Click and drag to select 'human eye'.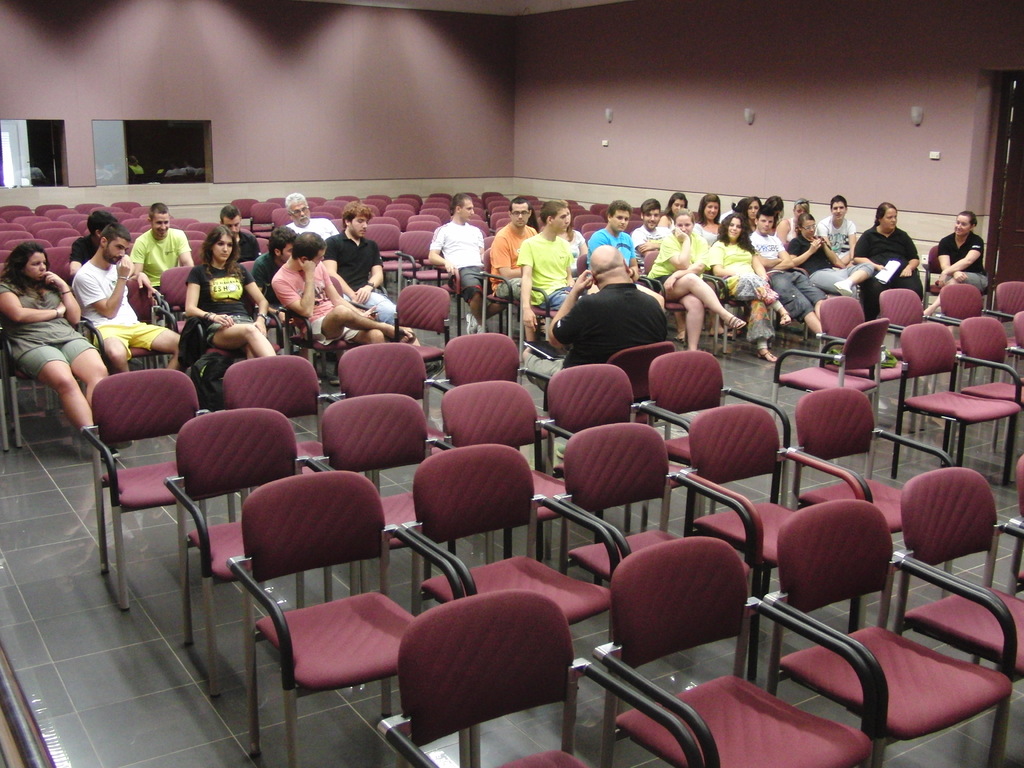
Selection: [x1=681, y1=204, x2=685, y2=207].
